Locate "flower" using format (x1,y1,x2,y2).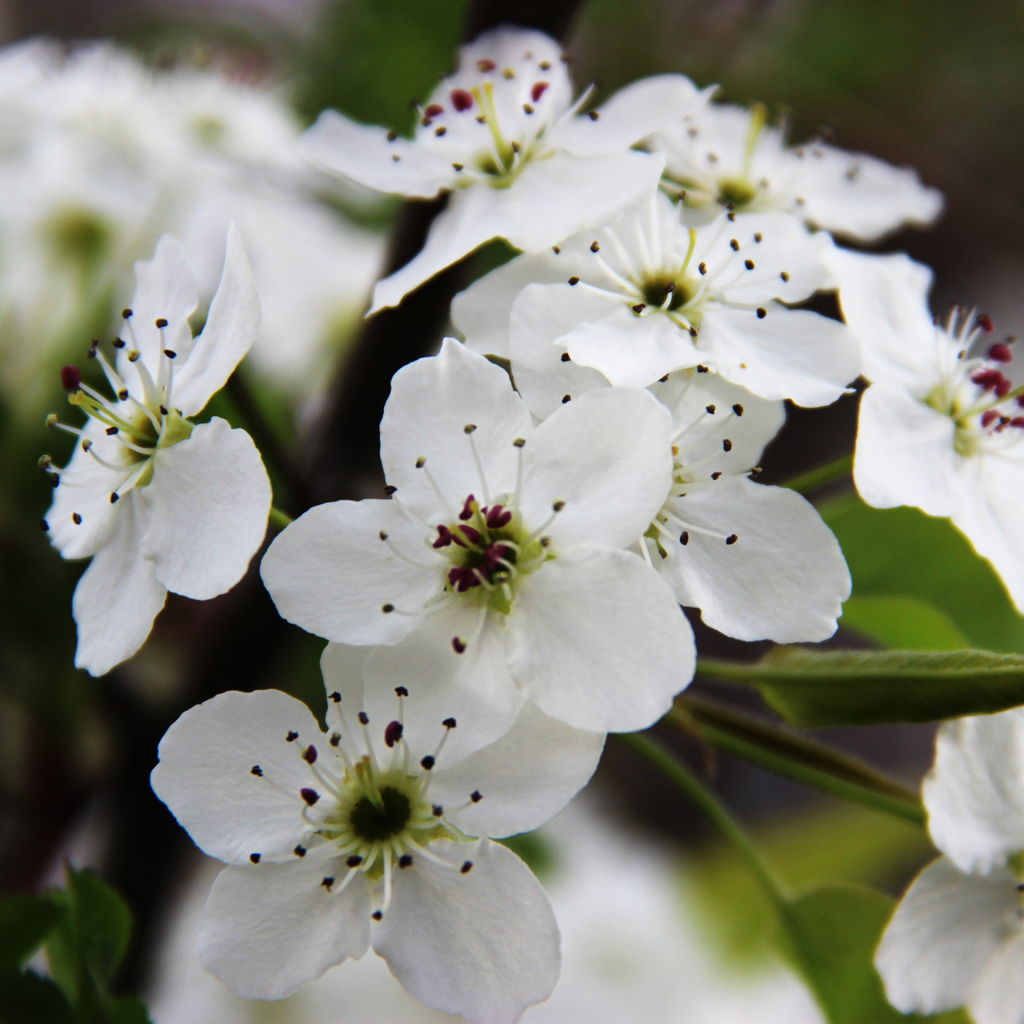
(595,74,957,239).
